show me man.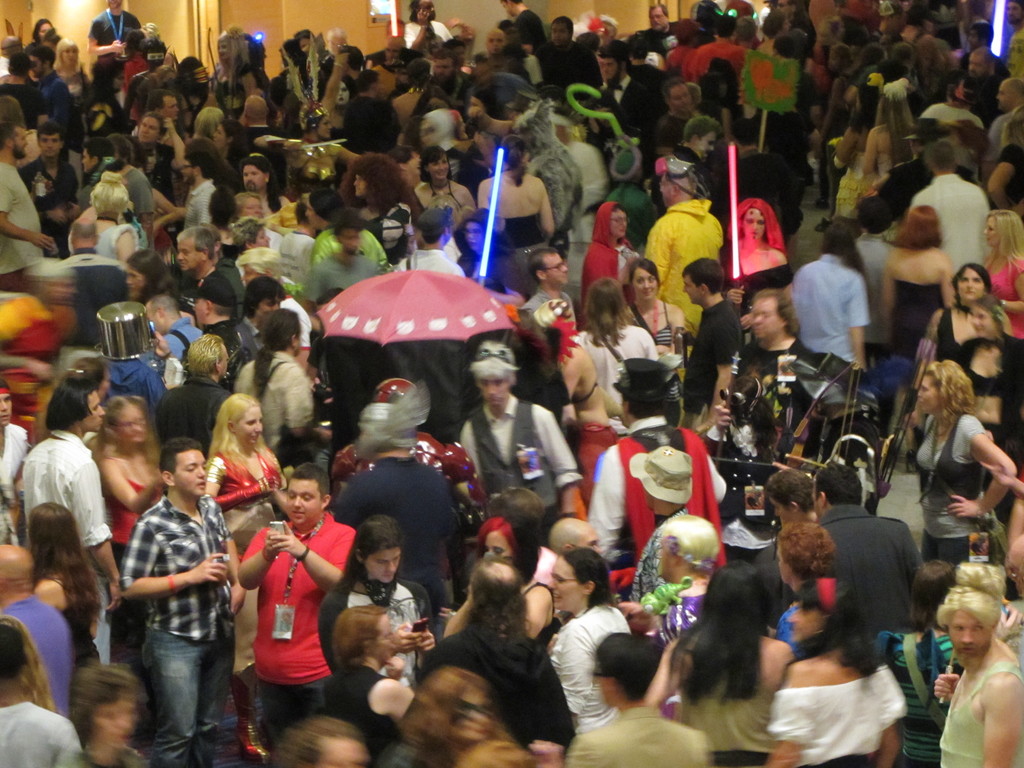
man is here: 750 470 819 636.
